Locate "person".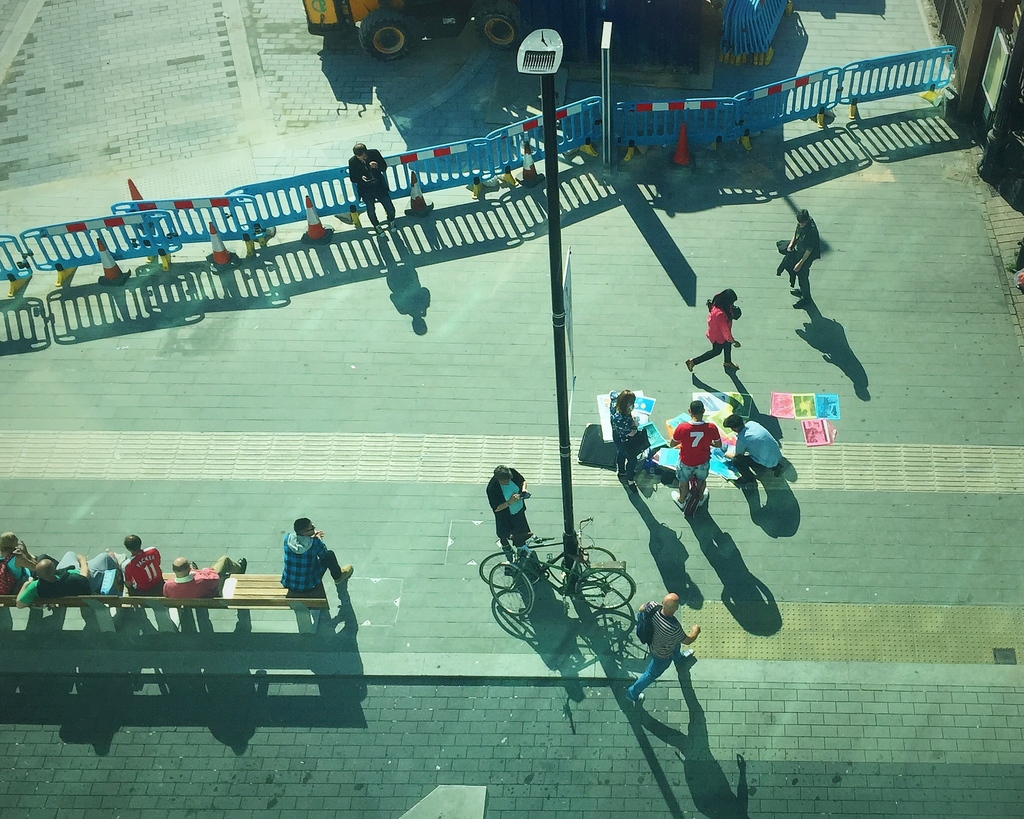
Bounding box: BBox(684, 288, 742, 376).
